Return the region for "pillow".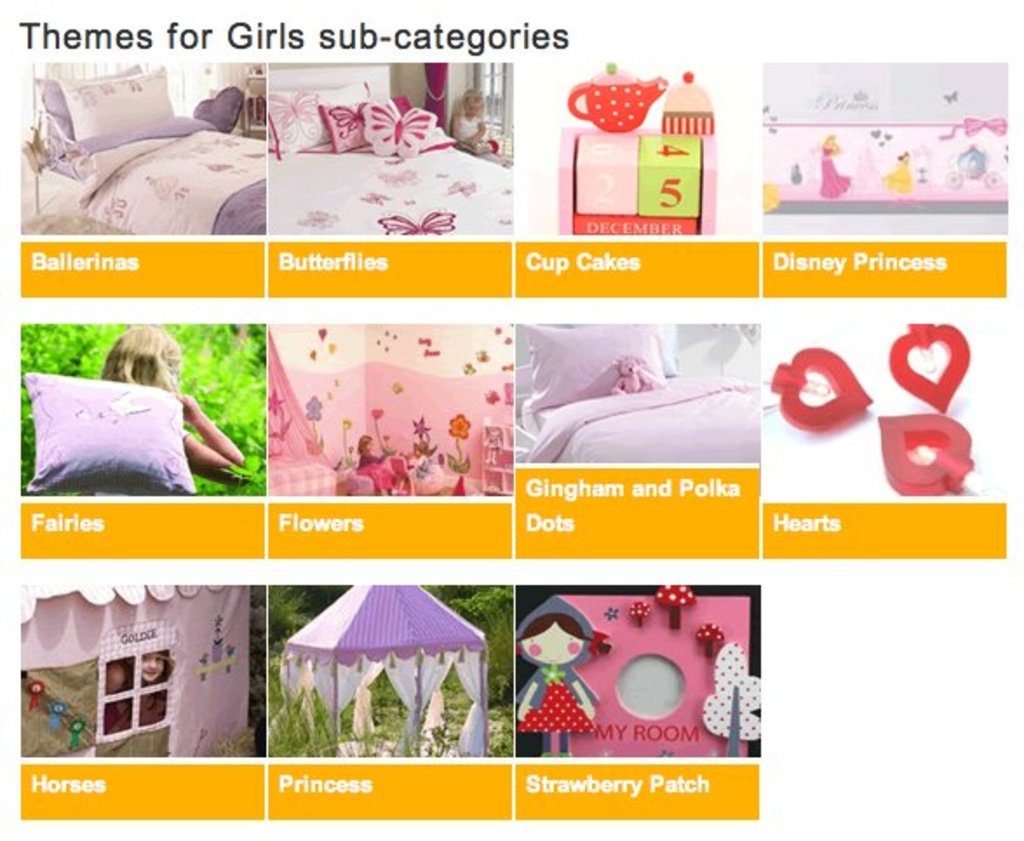
l=49, t=64, r=181, b=151.
